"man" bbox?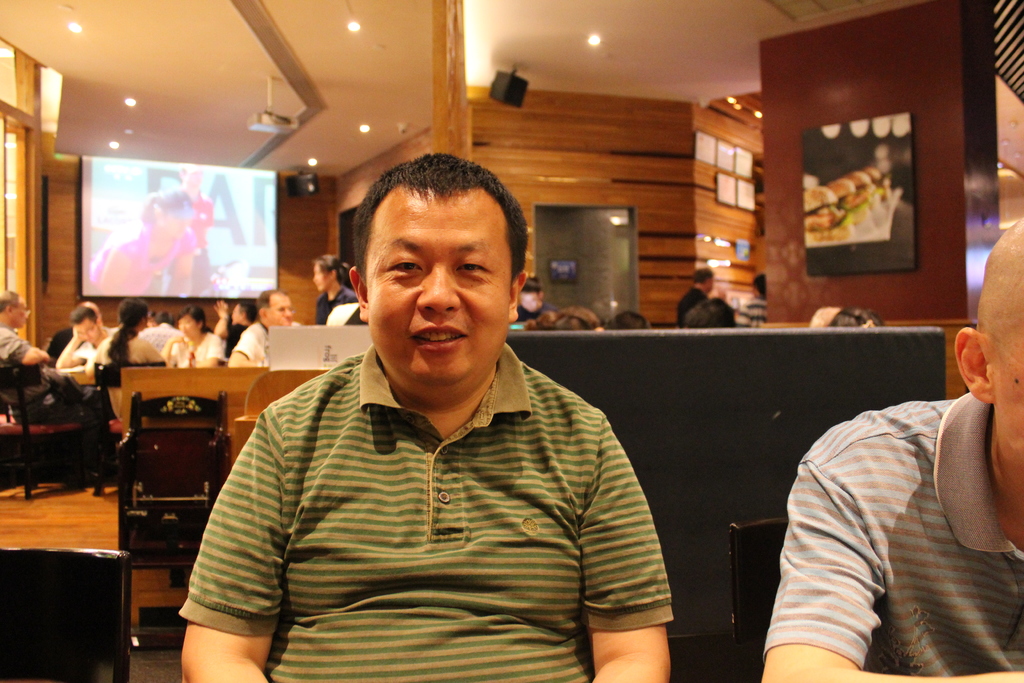
[left=219, top=298, right=257, bottom=346]
